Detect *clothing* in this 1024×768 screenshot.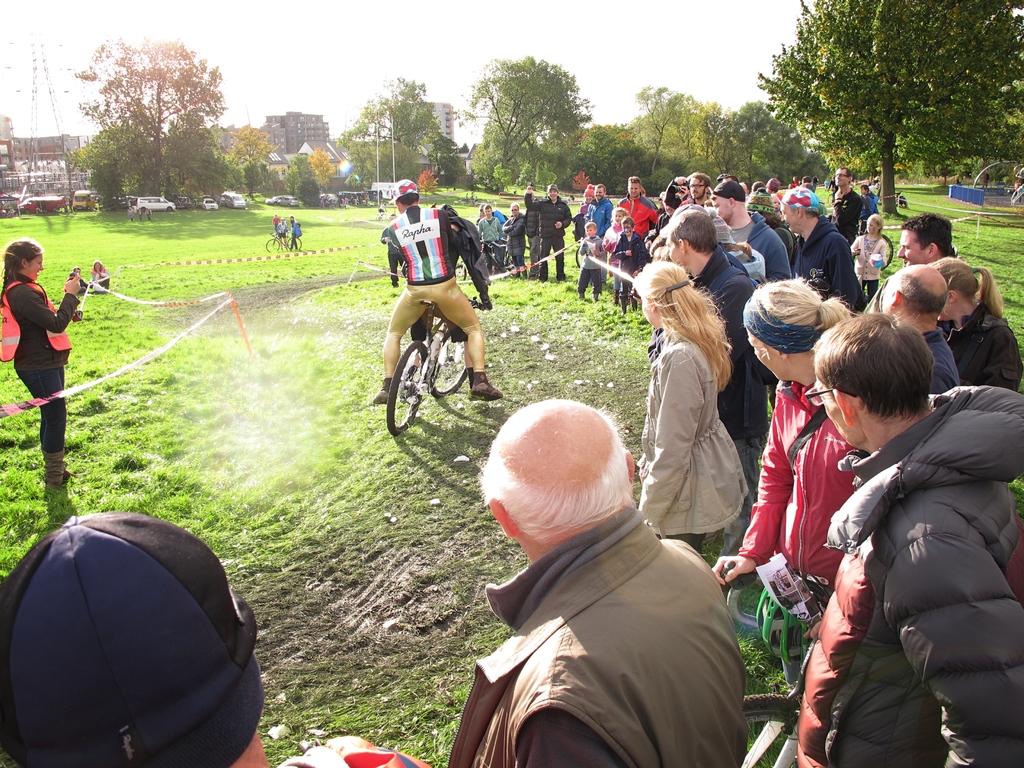
Detection: <box>79,277,92,290</box>.
